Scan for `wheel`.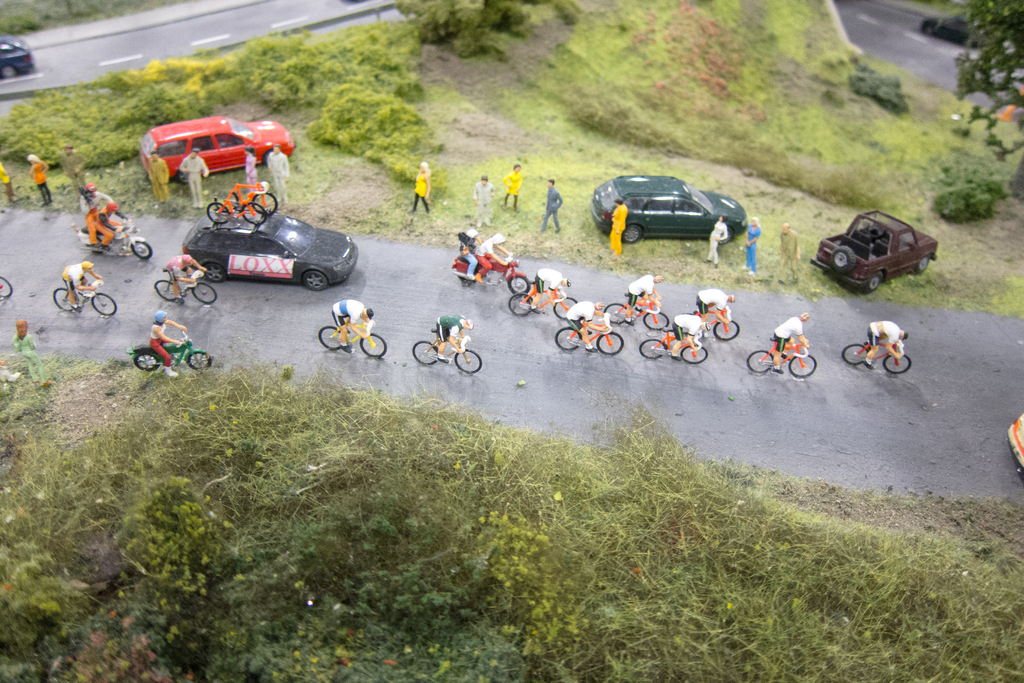
Scan result: locate(605, 304, 627, 322).
